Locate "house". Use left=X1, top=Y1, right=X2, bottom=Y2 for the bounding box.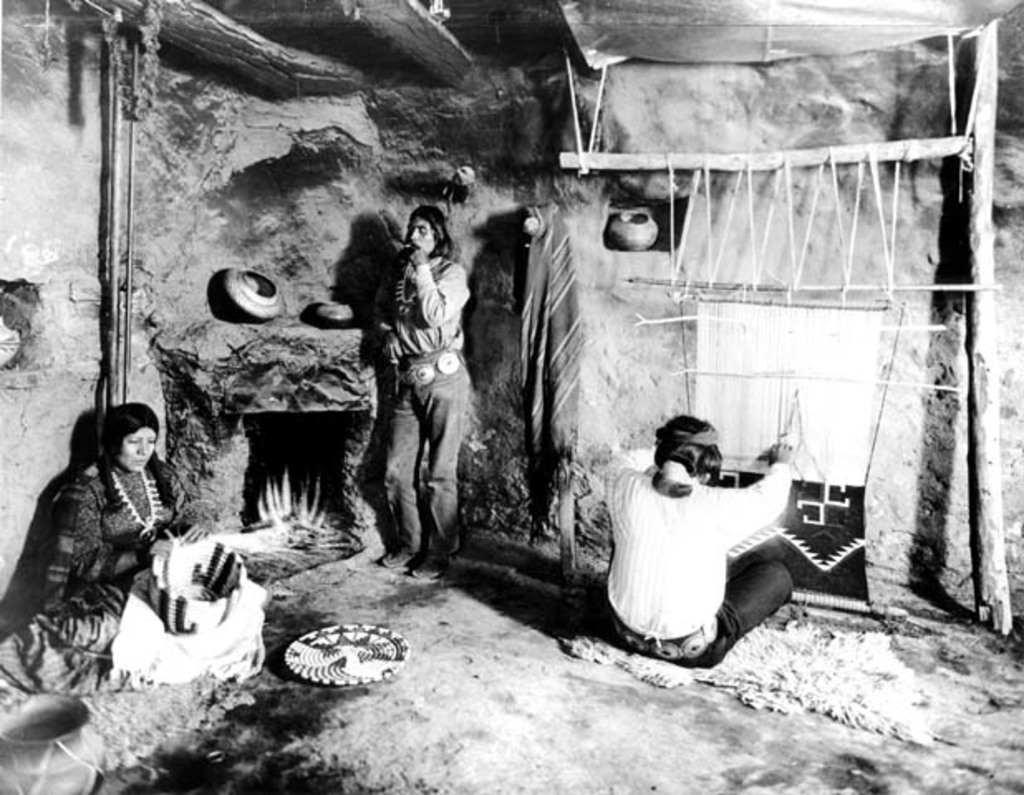
left=0, top=2, right=1022, bottom=793.
